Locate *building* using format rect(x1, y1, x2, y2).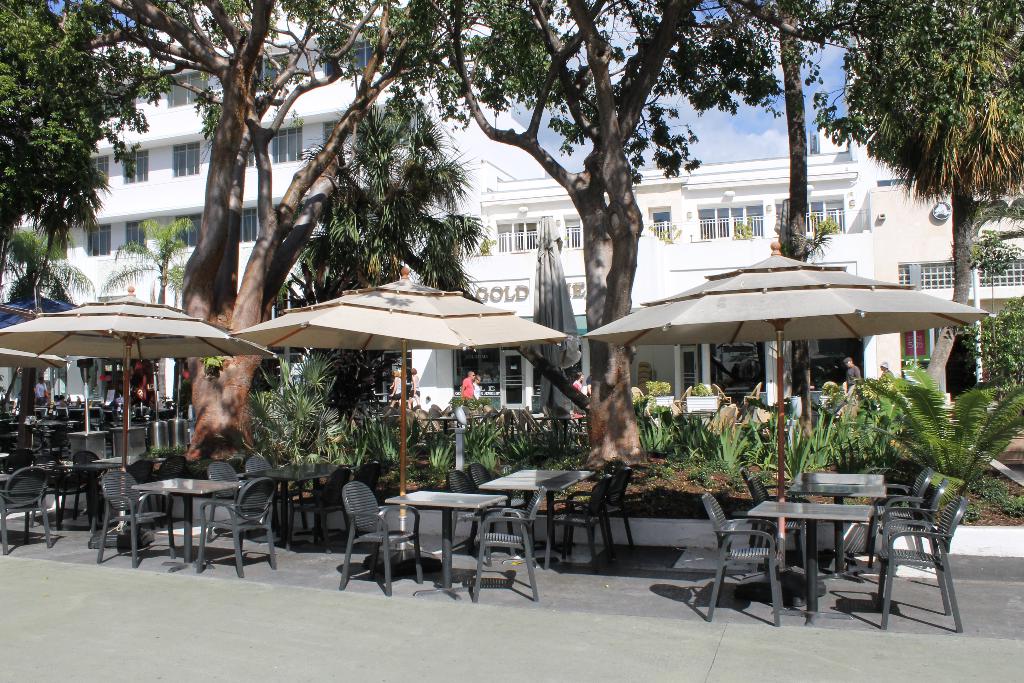
rect(422, 46, 1023, 414).
